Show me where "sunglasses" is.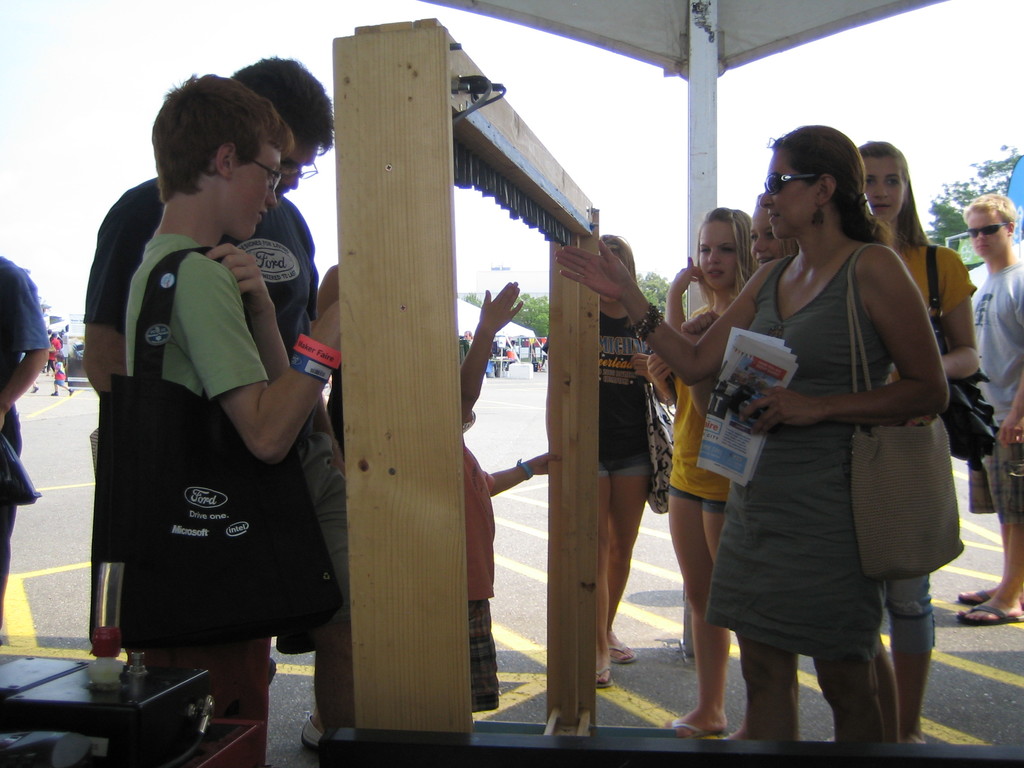
"sunglasses" is at <box>761,170,817,195</box>.
